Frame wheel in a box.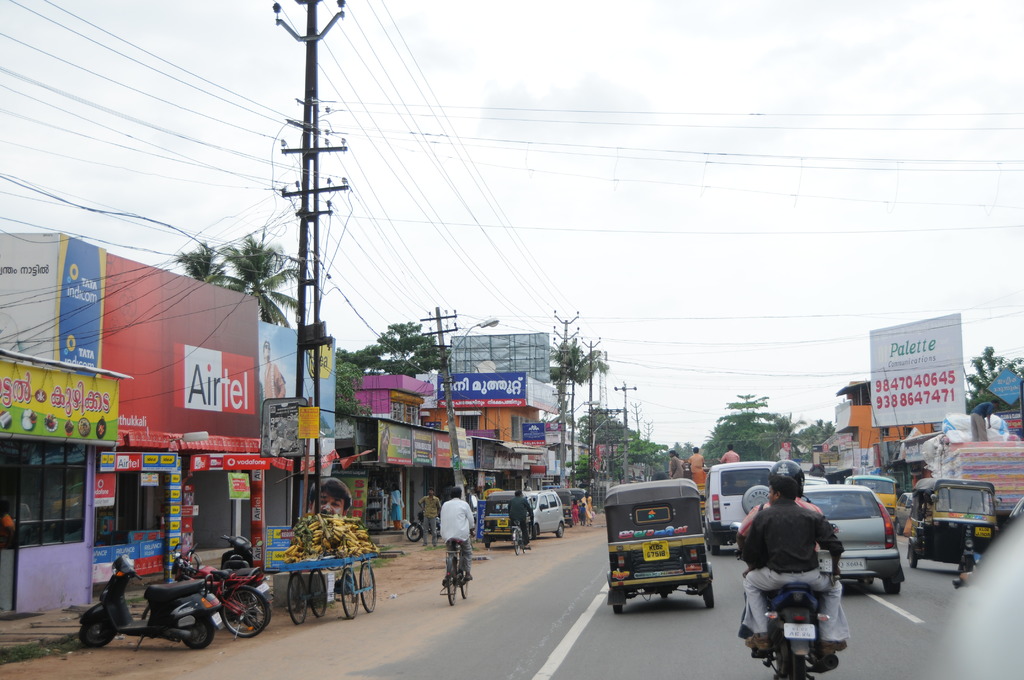
Rect(341, 565, 362, 619).
